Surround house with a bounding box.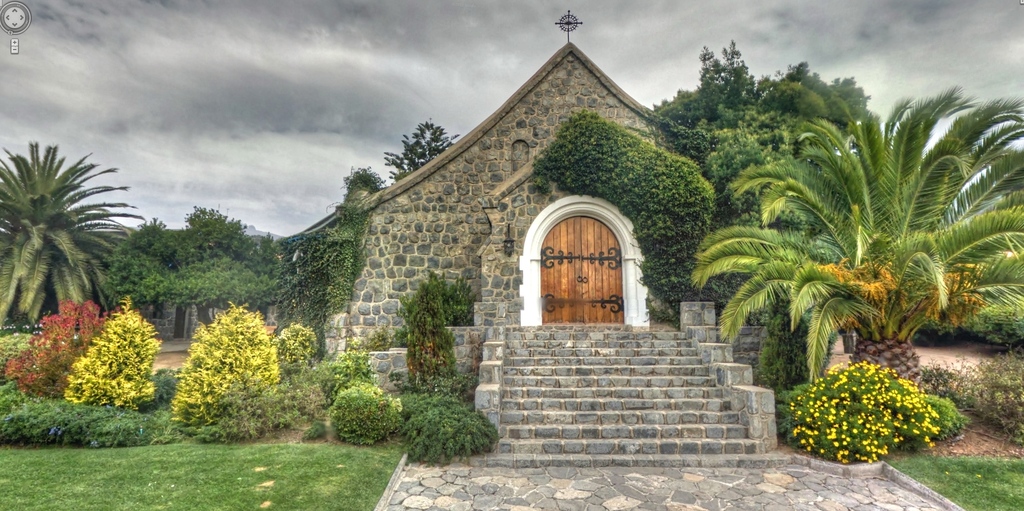
[x1=295, y1=46, x2=794, y2=456].
